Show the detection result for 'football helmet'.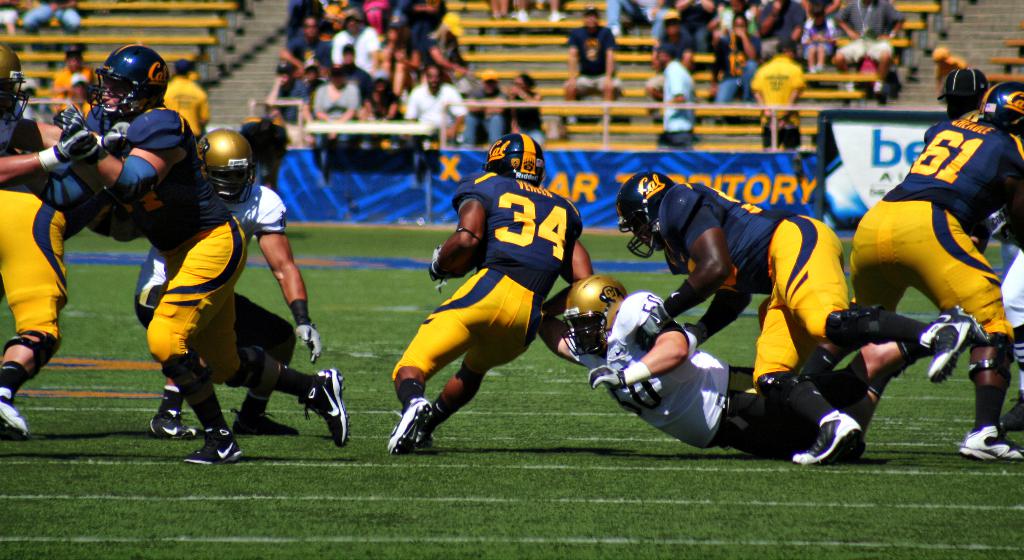
crop(619, 171, 676, 257).
